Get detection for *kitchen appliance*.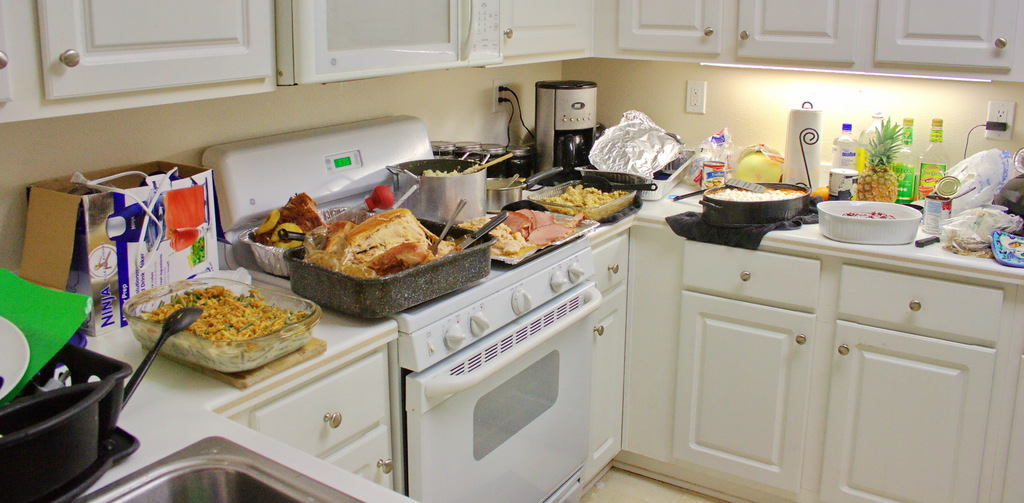
Detection: box(0, 262, 90, 399).
